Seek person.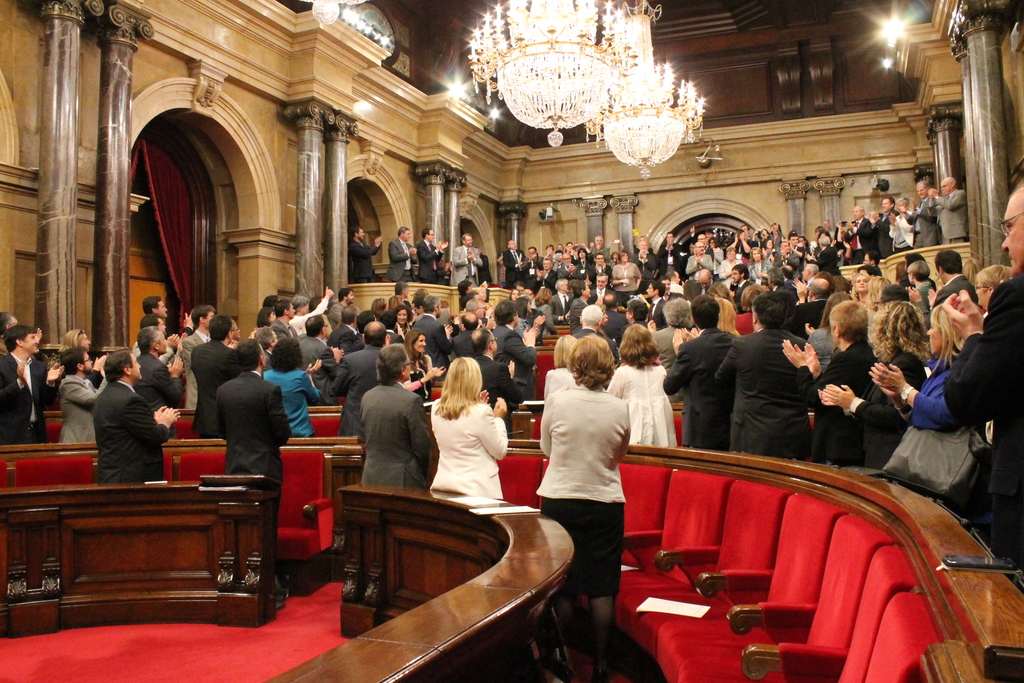
[left=537, top=313, right=643, bottom=639].
